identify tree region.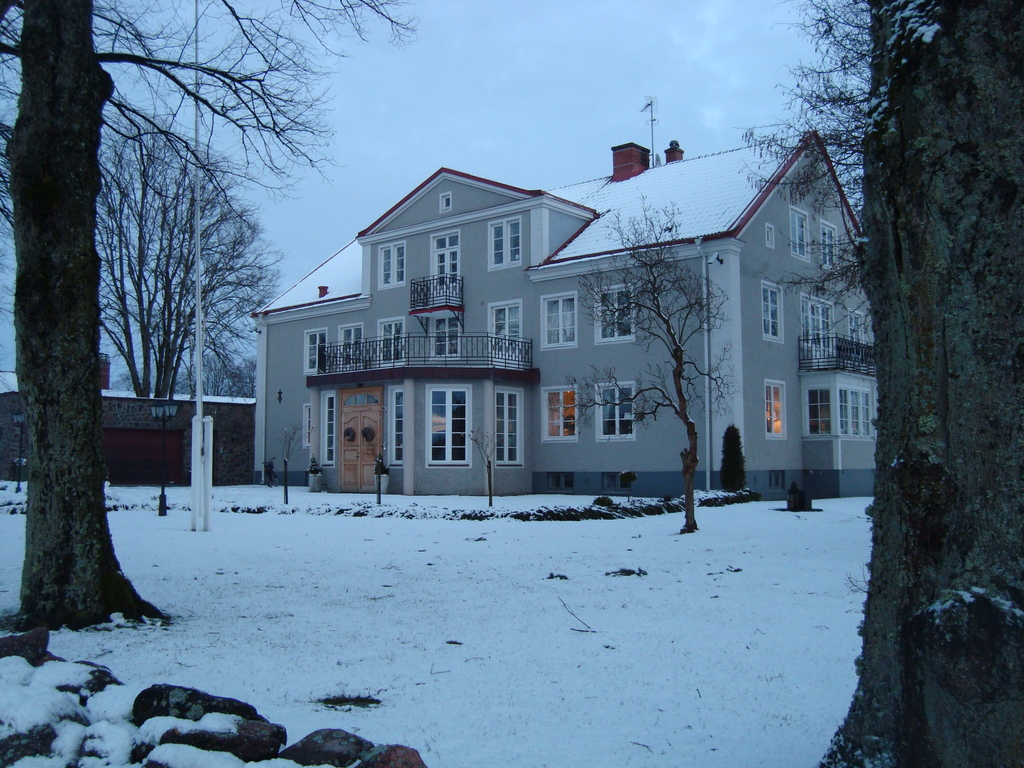
Region: x1=572 y1=177 x2=735 y2=534.
